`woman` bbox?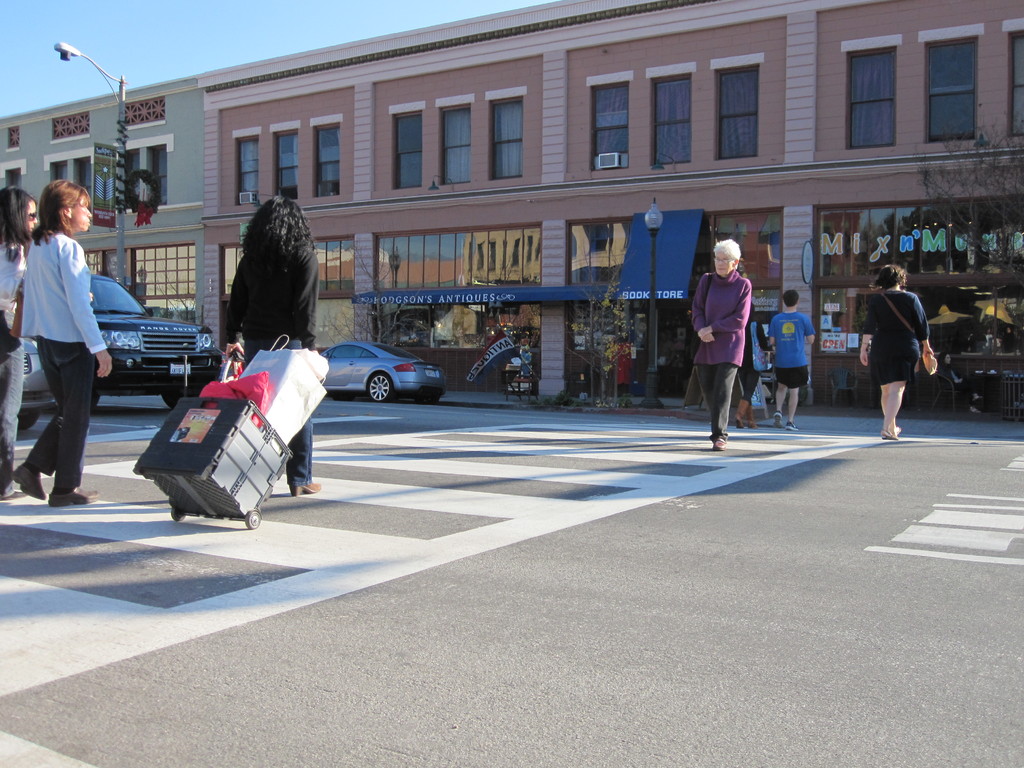
bbox=[217, 193, 319, 495]
